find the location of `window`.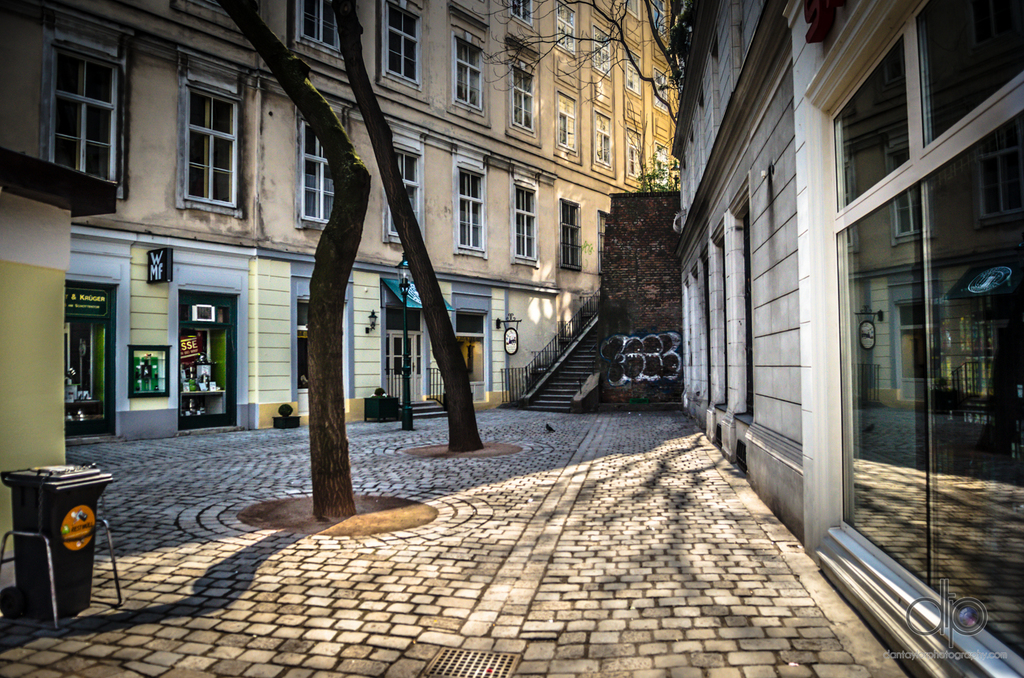
Location: <bbox>178, 45, 253, 223</bbox>.
